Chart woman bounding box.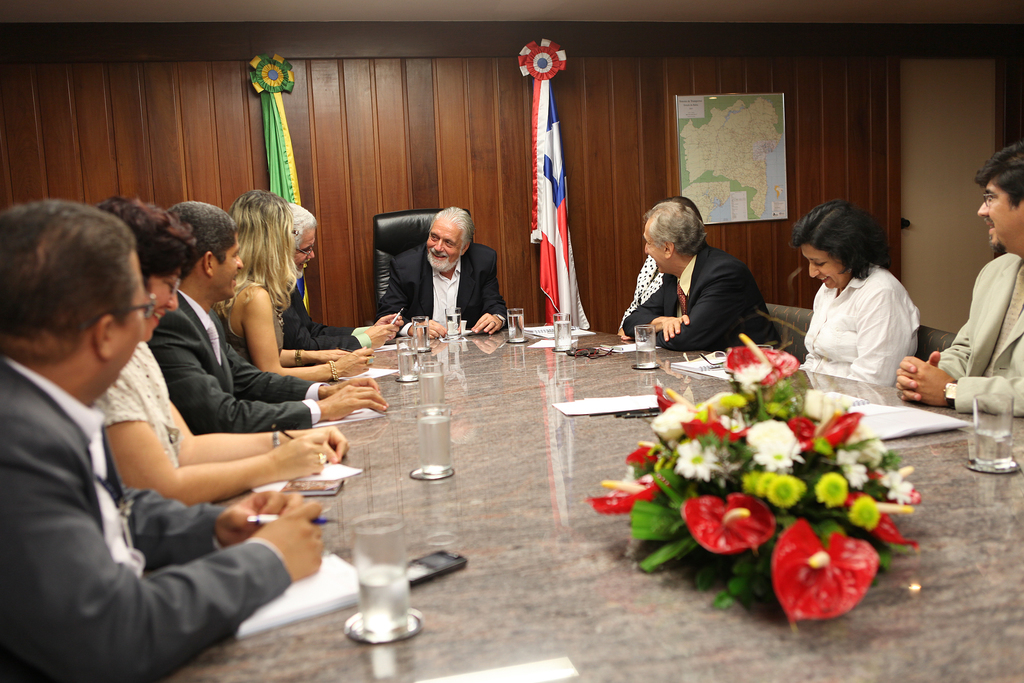
Charted: <region>227, 189, 376, 389</region>.
